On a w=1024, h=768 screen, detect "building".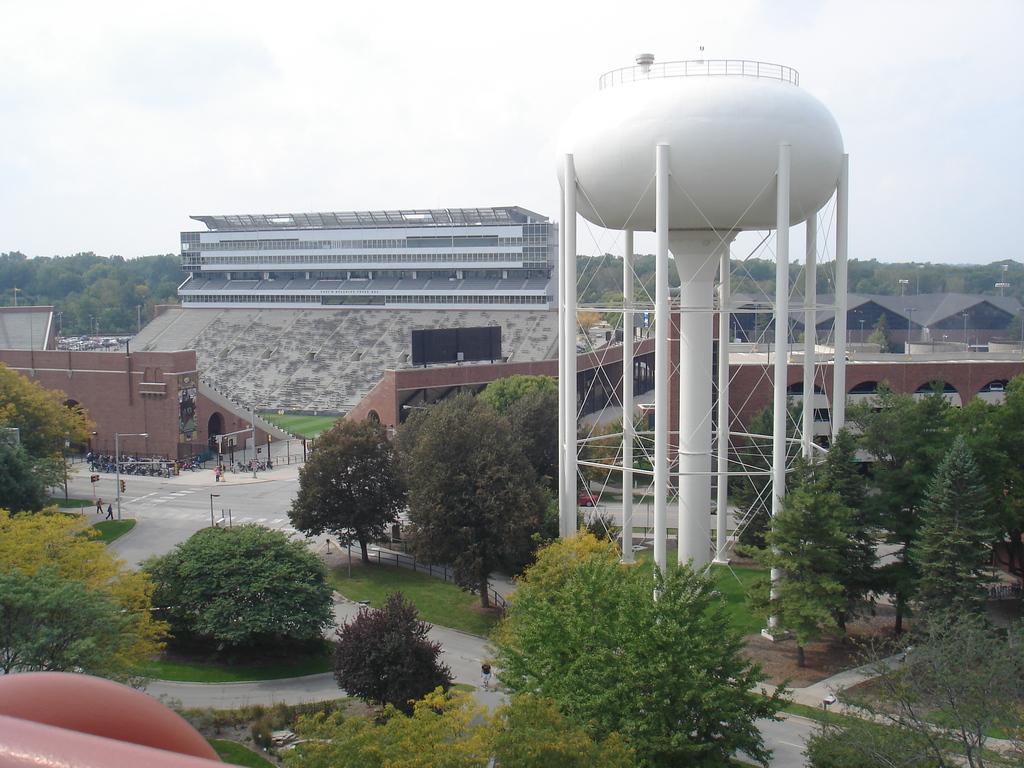
BBox(639, 289, 1023, 466).
